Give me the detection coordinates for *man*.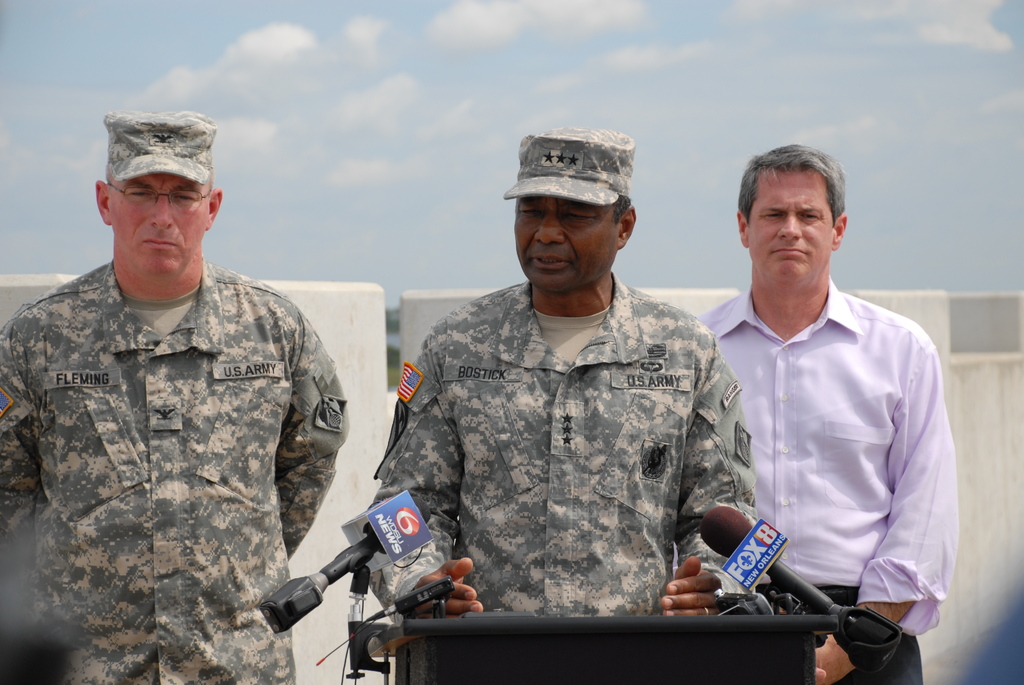
box=[366, 131, 758, 614].
